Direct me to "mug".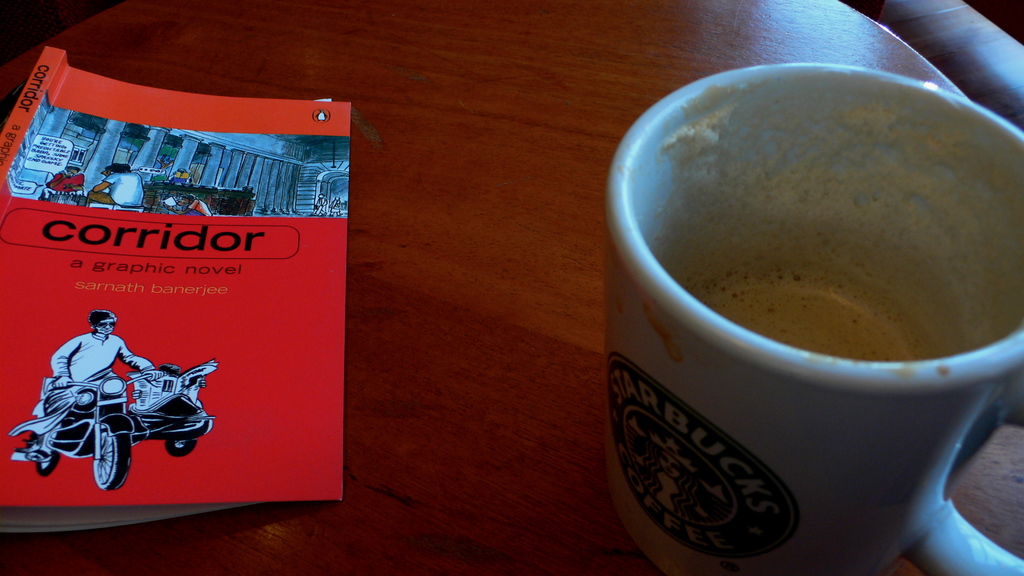
Direction: [x1=608, y1=59, x2=1023, y2=575].
